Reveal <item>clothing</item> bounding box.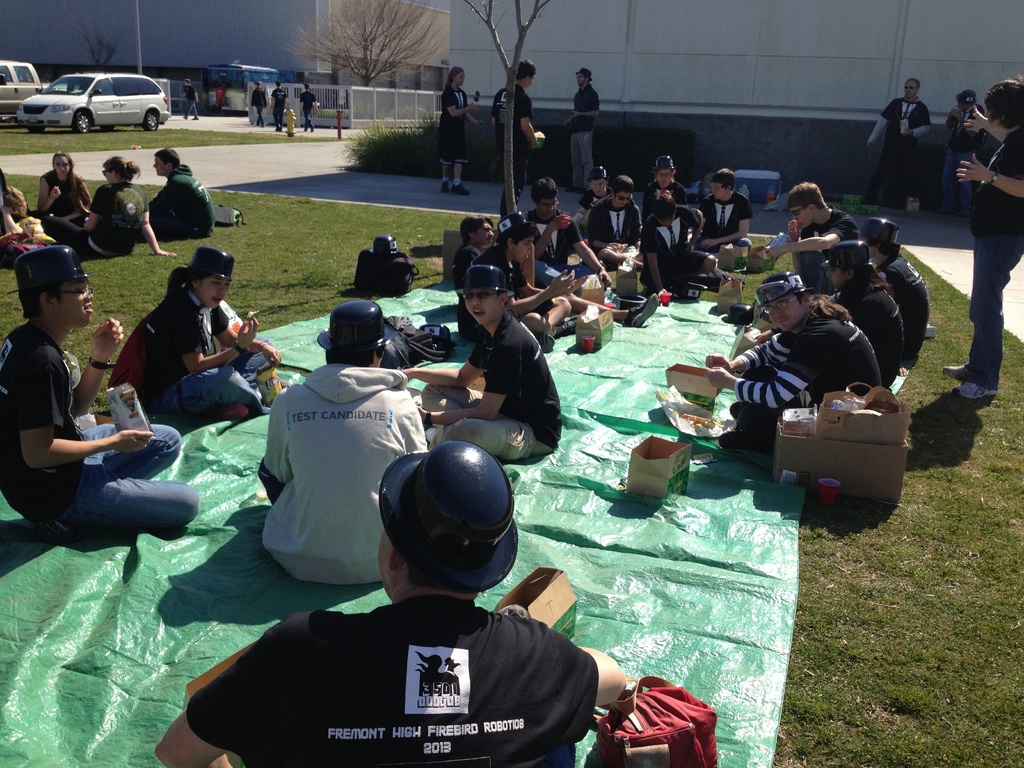
Revealed: 863:100:936:212.
